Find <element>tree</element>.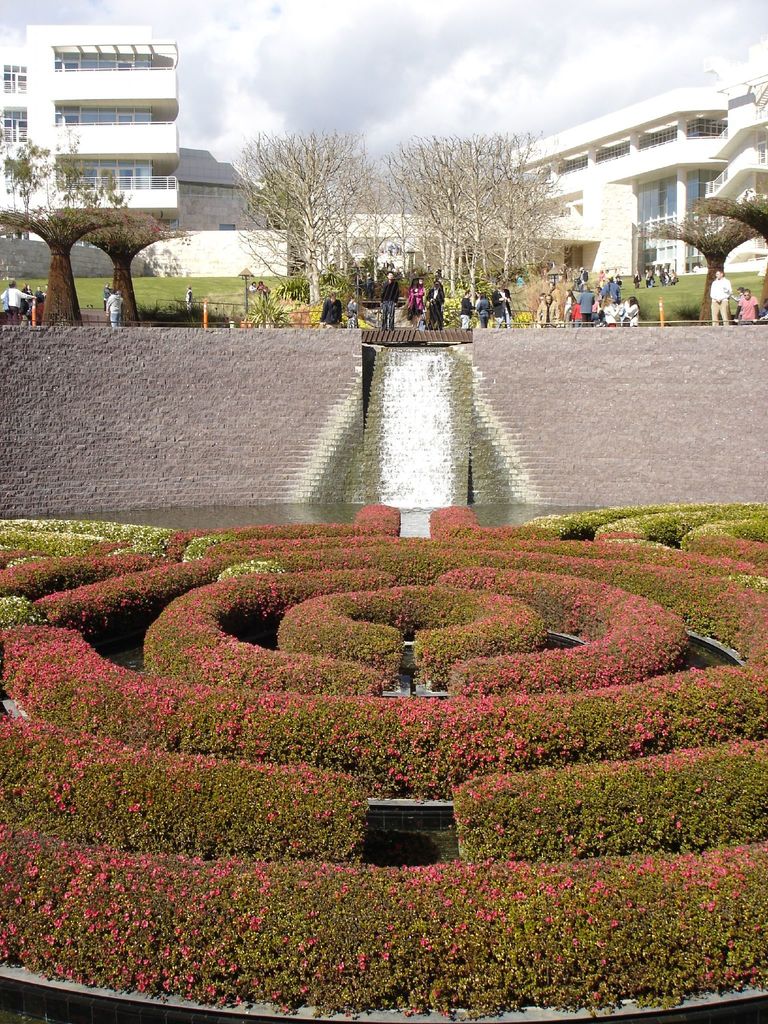
[x1=0, y1=89, x2=81, y2=190].
